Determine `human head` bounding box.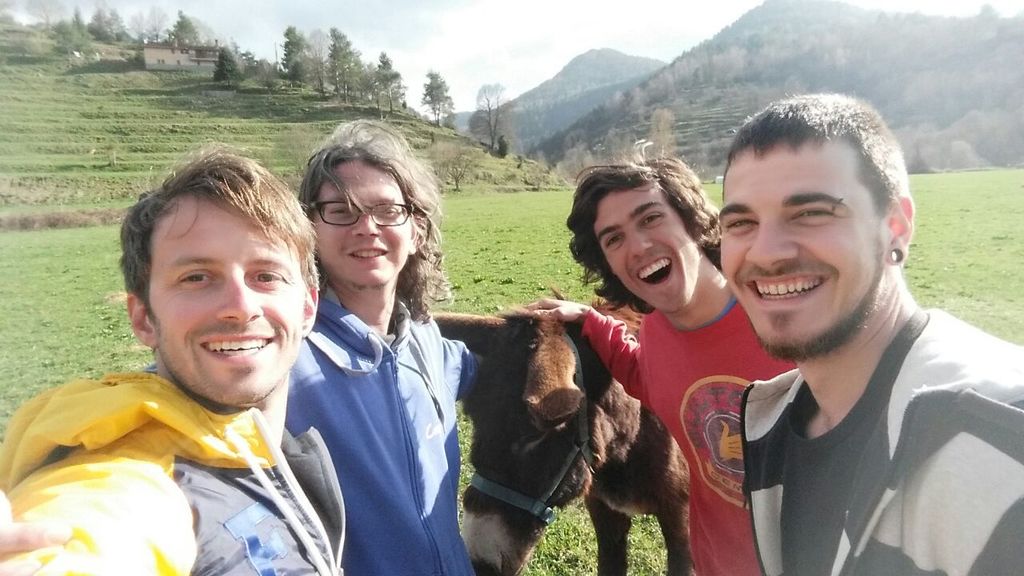
Determined: {"left": 715, "top": 89, "right": 916, "bottom": 363}.
